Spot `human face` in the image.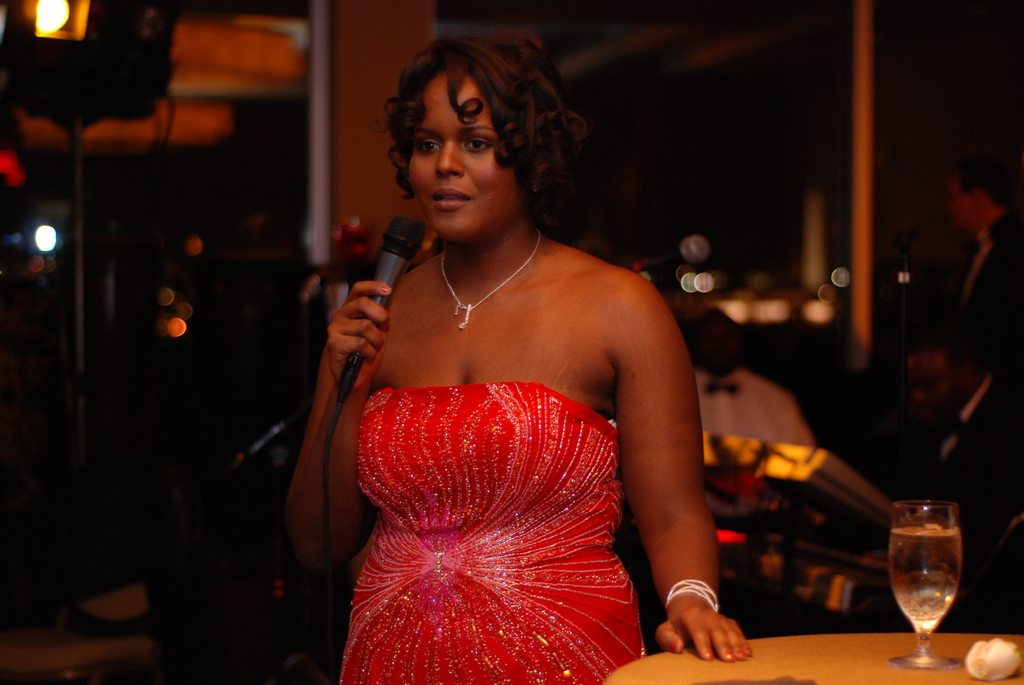
`human face` found at [406,71,525,243].
